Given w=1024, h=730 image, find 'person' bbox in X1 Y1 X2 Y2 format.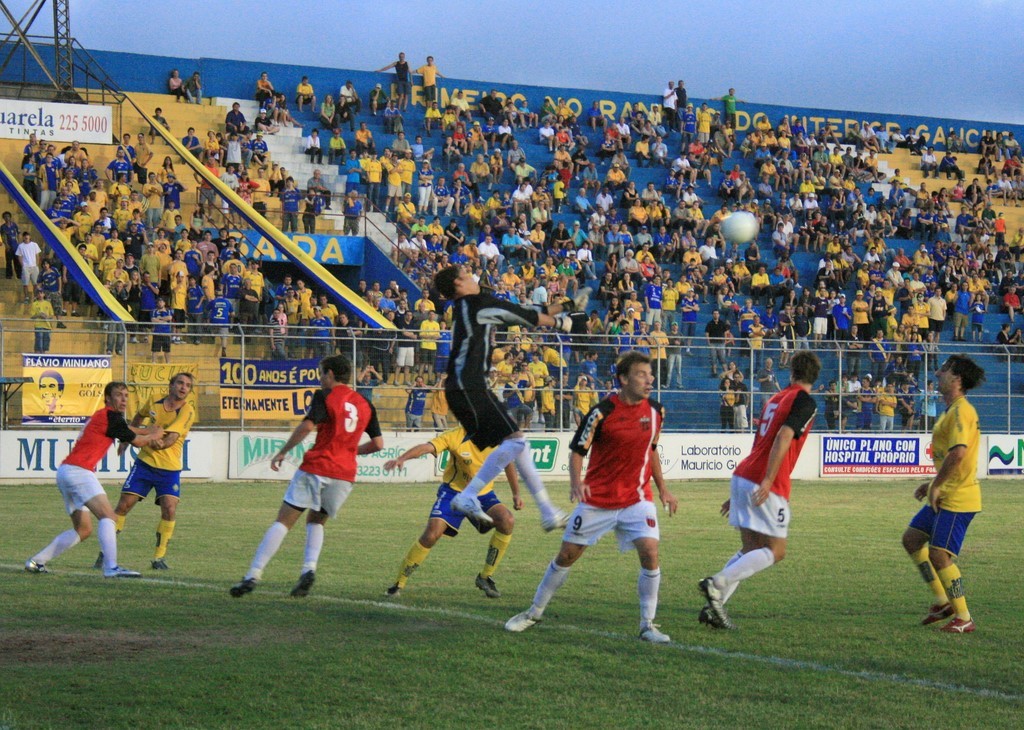
279 176 301 232.
